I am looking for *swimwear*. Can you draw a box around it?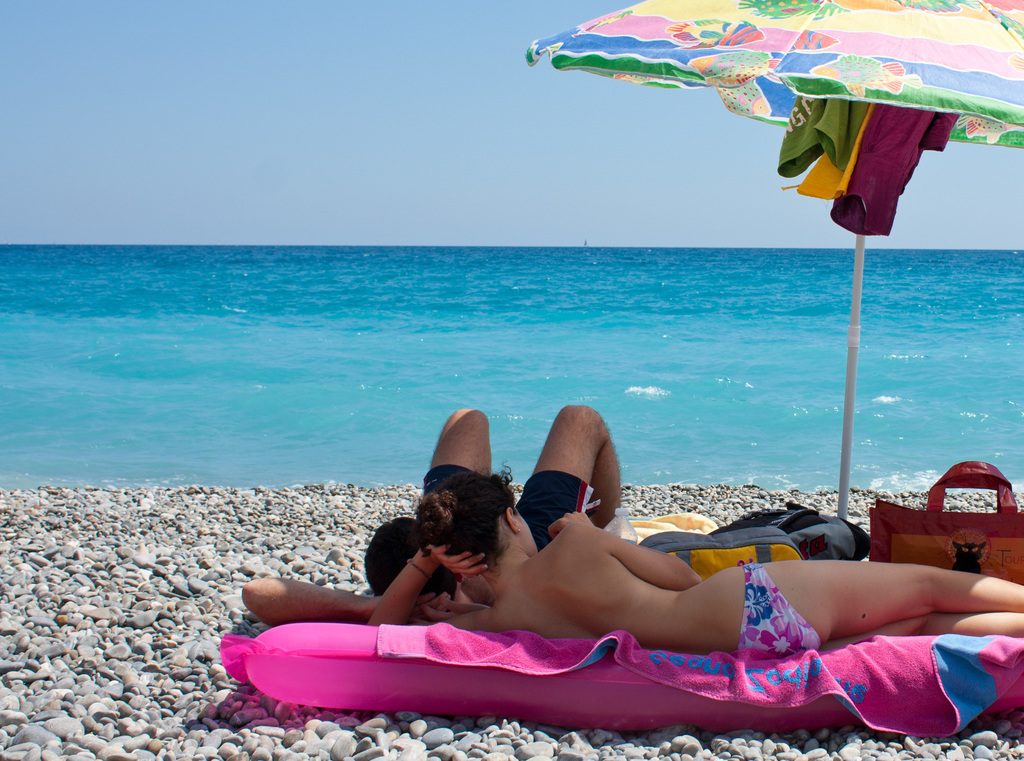
Sure, the bounding box is pyautogui.locateOnScreen(739, 561, 819, 653).
